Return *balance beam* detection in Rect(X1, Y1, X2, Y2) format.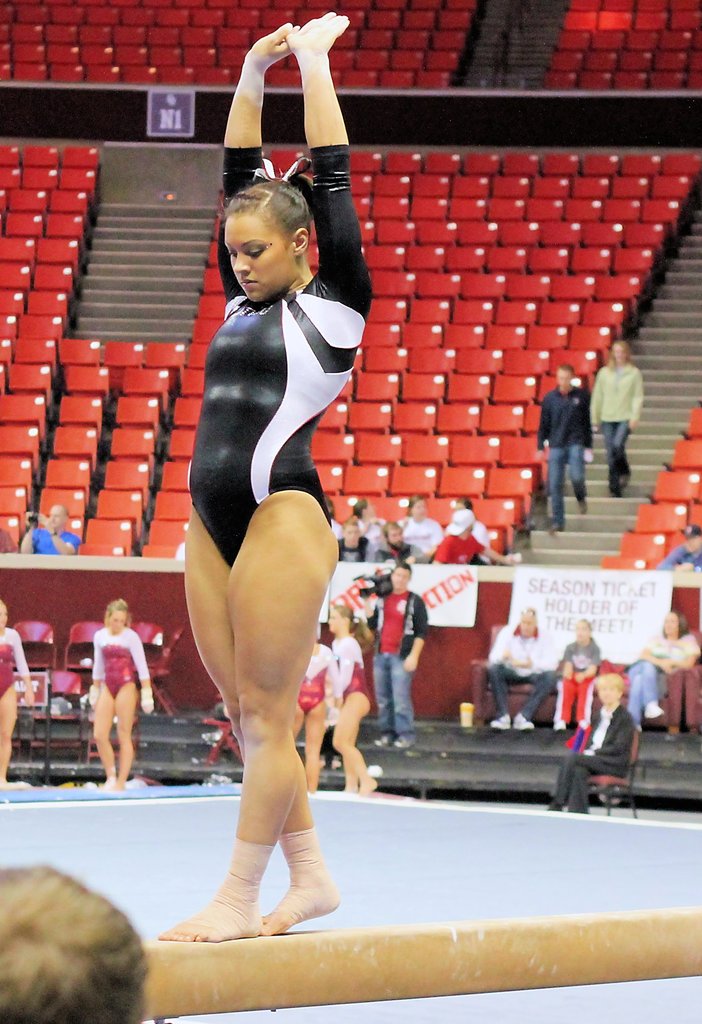
Rect(143, 906, 701, 1021).
